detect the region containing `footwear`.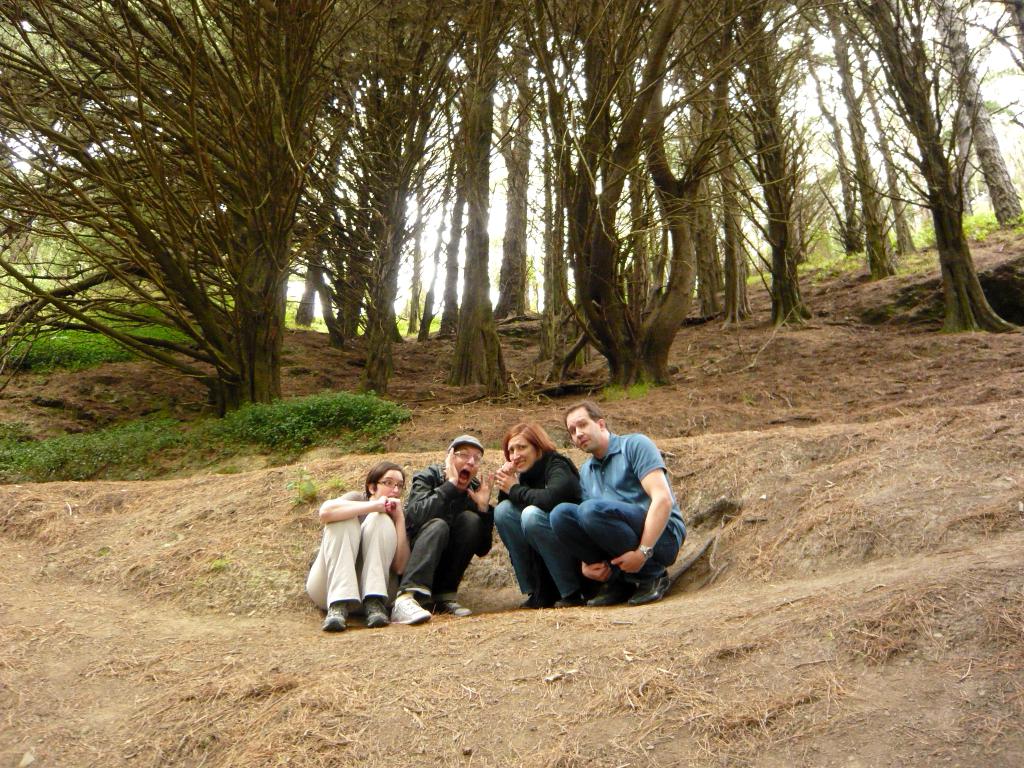
{"left": 554, "top": 589, "right": 589, "bottom": 609}.
